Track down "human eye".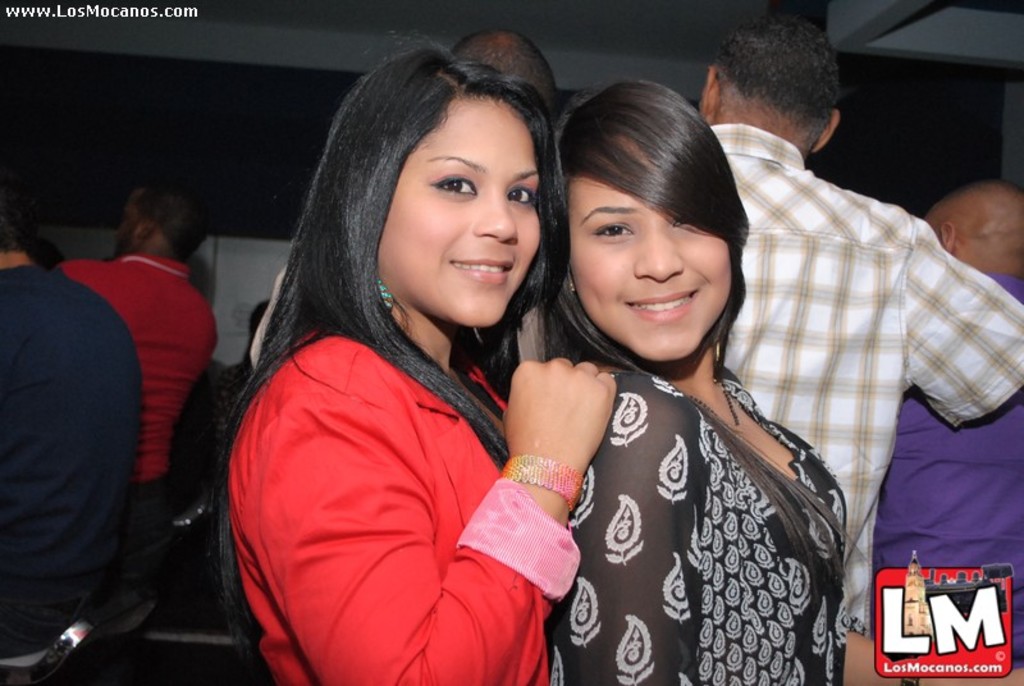
Tracked to 669/215/691/229.
